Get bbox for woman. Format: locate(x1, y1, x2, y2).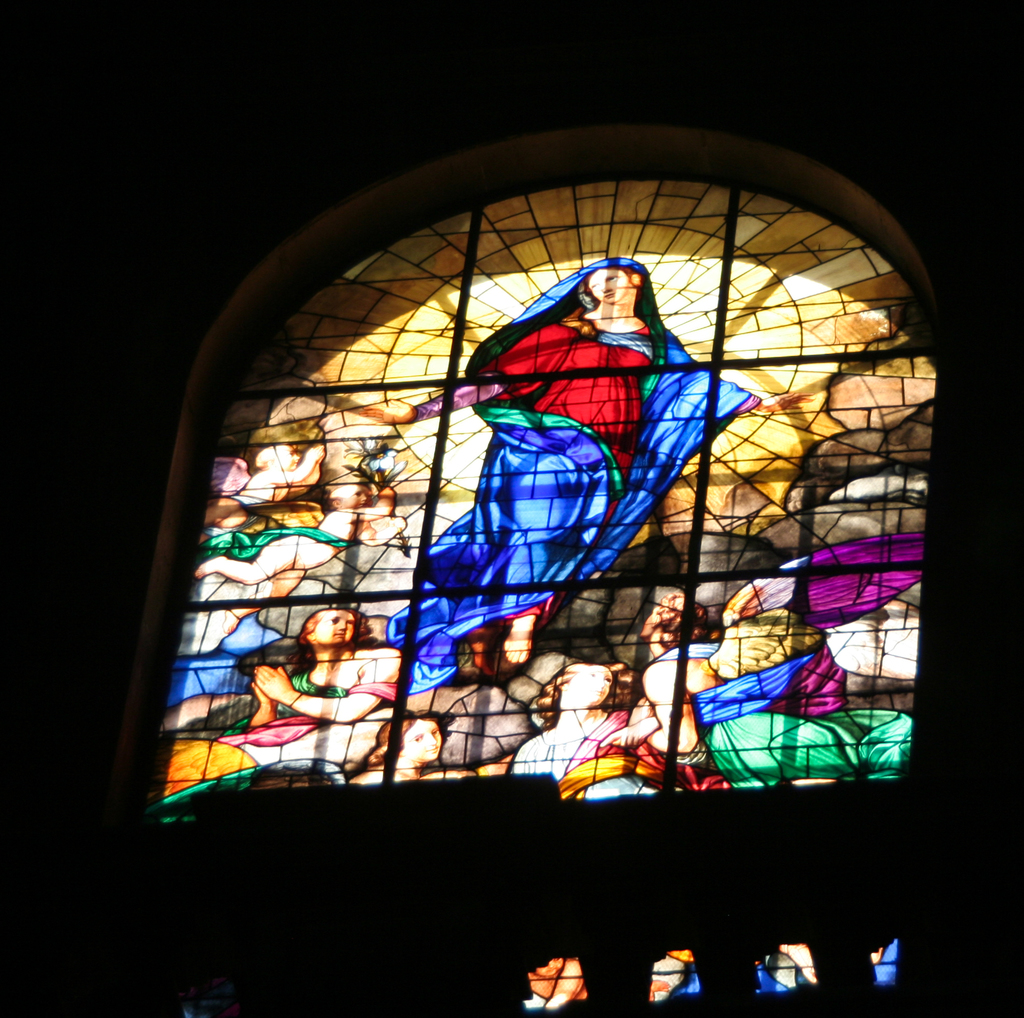
locate(342, 714, 514, 781).
